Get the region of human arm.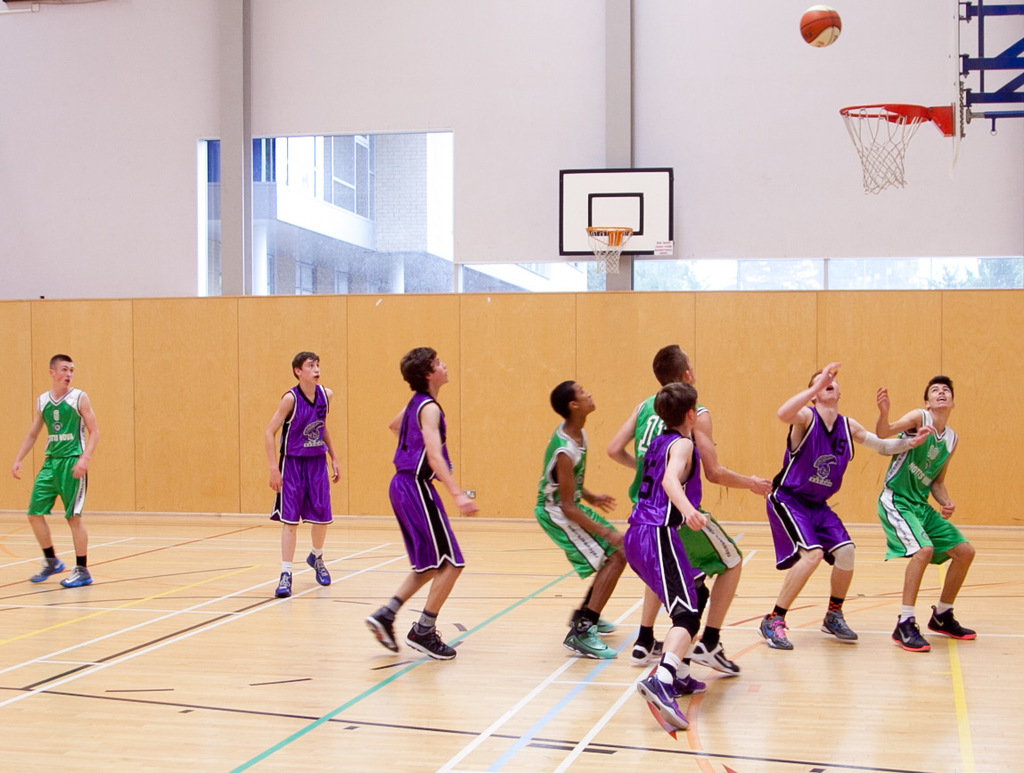
[left=562, top=449, right=630, bottom=540].
